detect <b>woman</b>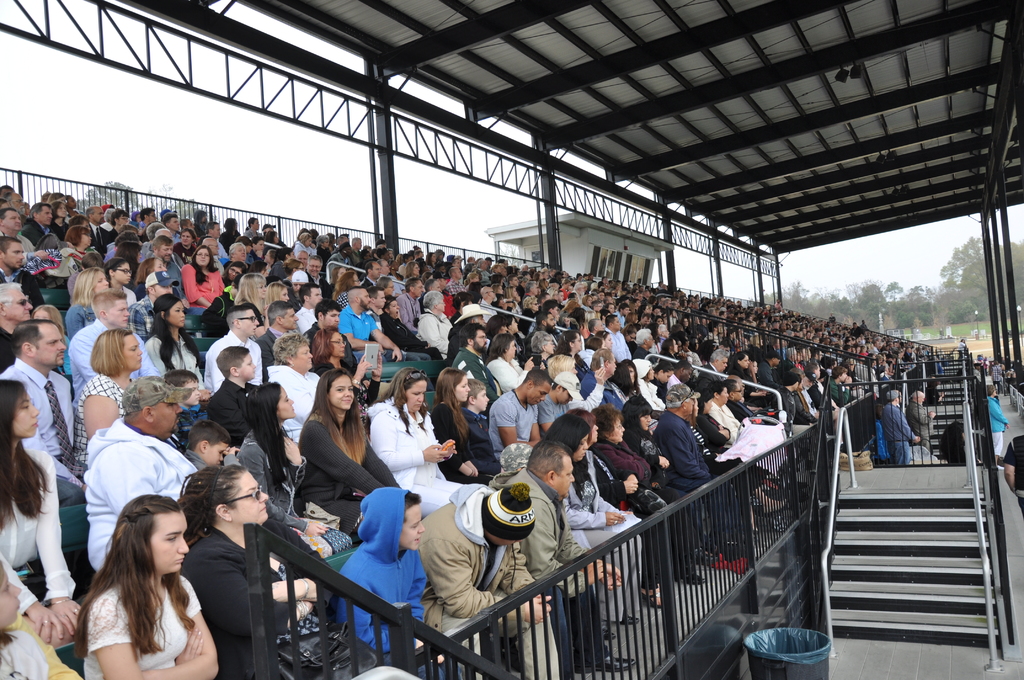
{"x1": 263, "y1": 280, "x2": 289, "y2": 316}
